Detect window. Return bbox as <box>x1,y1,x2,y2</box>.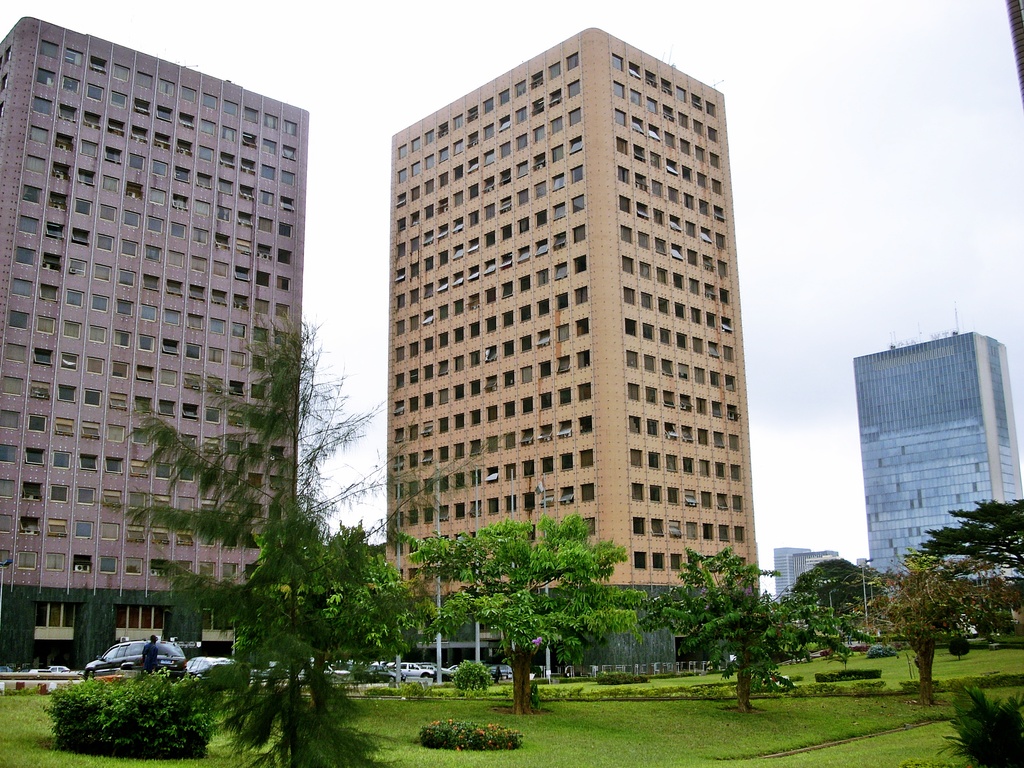
<box>161,399,173,417</box>.
